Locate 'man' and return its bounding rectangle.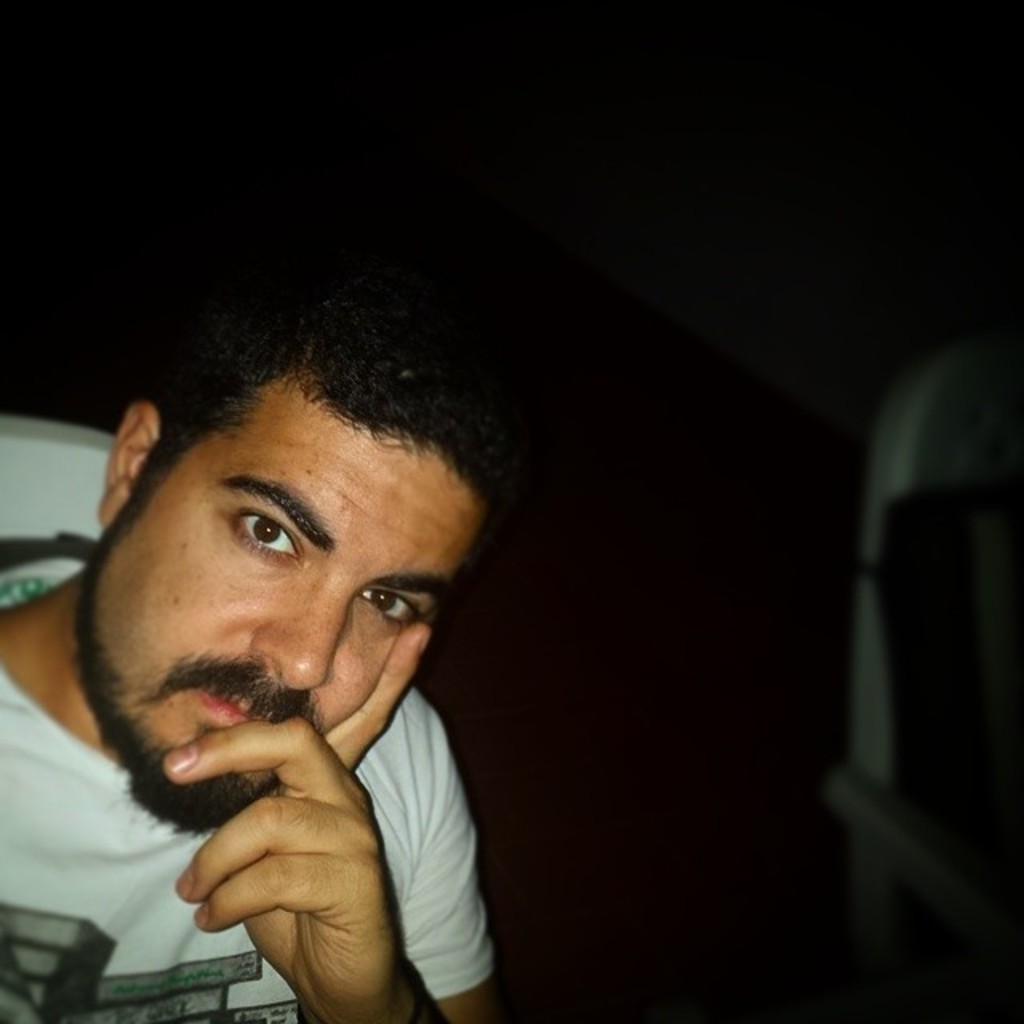
box(0, 170, 651, 1023).
